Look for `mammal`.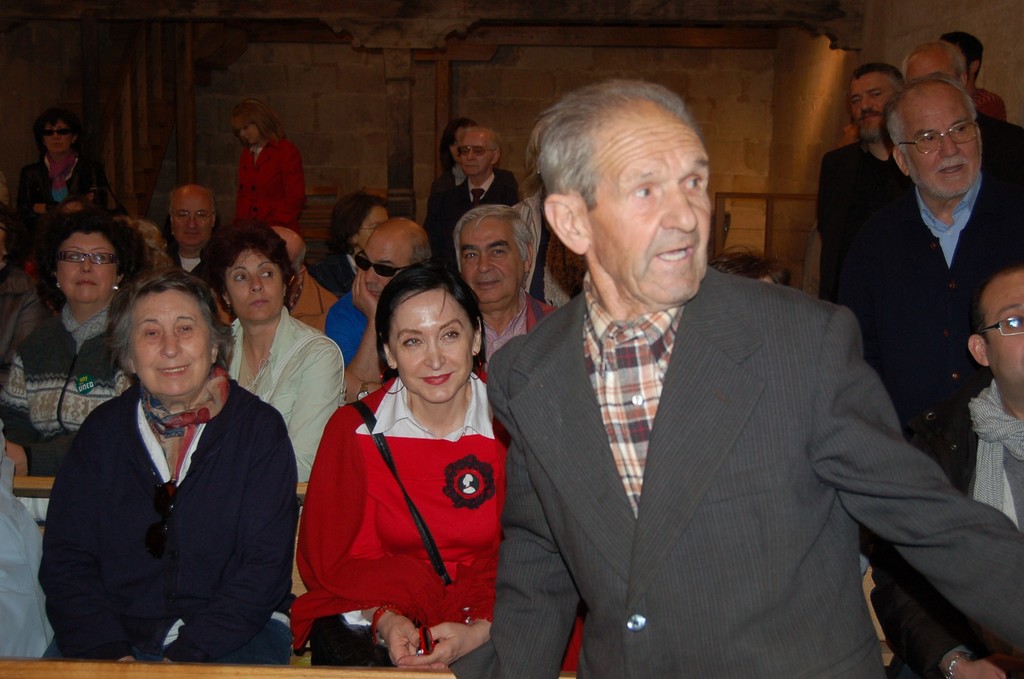
Found: 942, 33, 1009, 124.
